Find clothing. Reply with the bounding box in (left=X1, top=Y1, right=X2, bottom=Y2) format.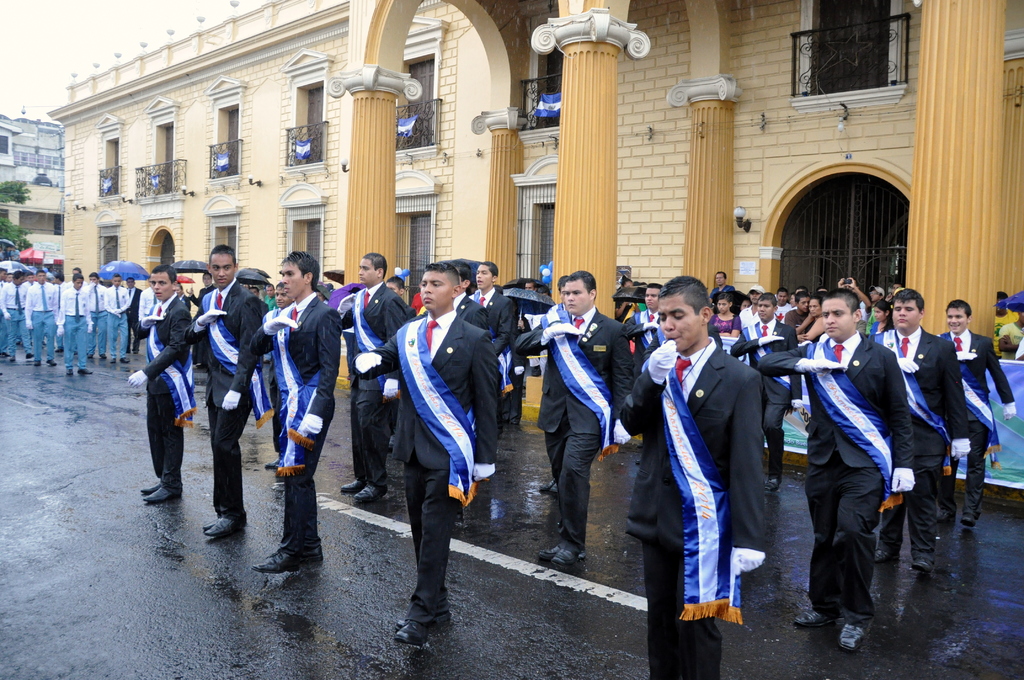
(left=993, top=314, right=1019, bottom=359).
